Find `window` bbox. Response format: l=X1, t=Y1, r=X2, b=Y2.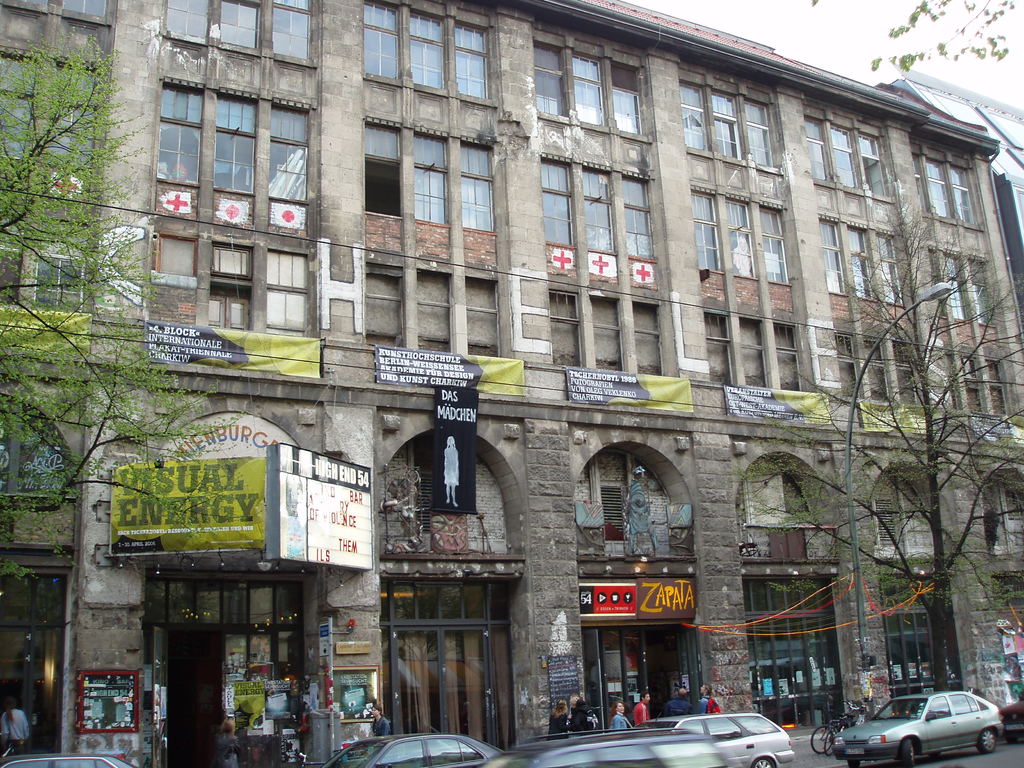
l=632, t=302, r=664, b=378.
